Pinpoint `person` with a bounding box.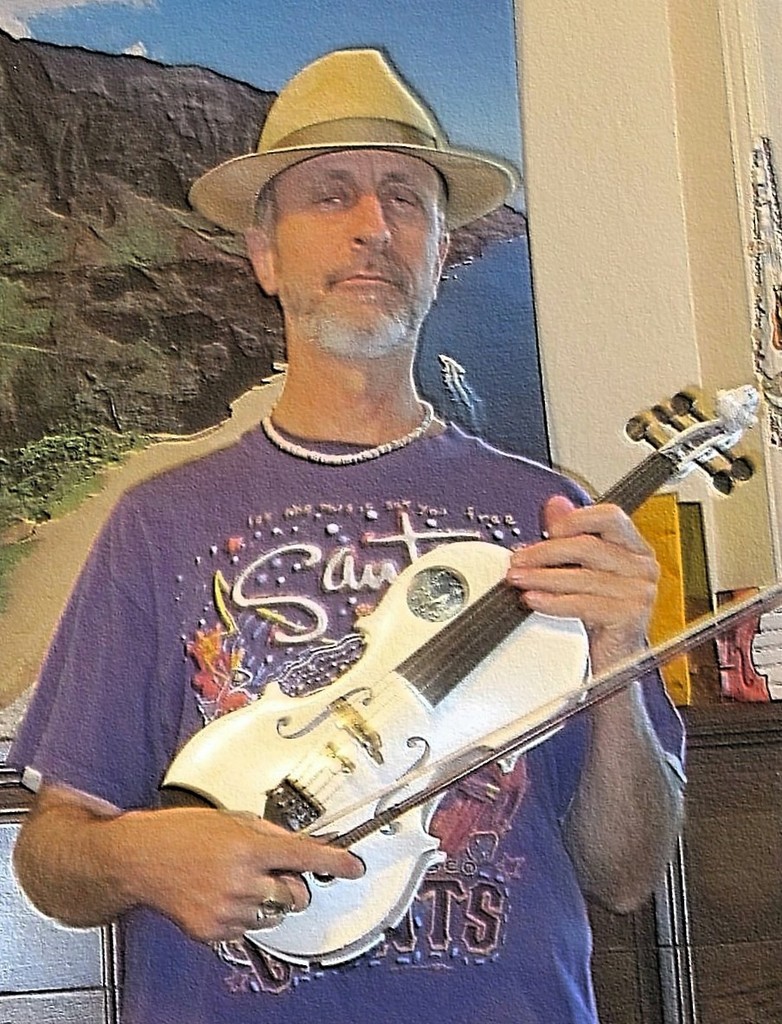
[left=26, top=48, right=692, bottom=1023].
